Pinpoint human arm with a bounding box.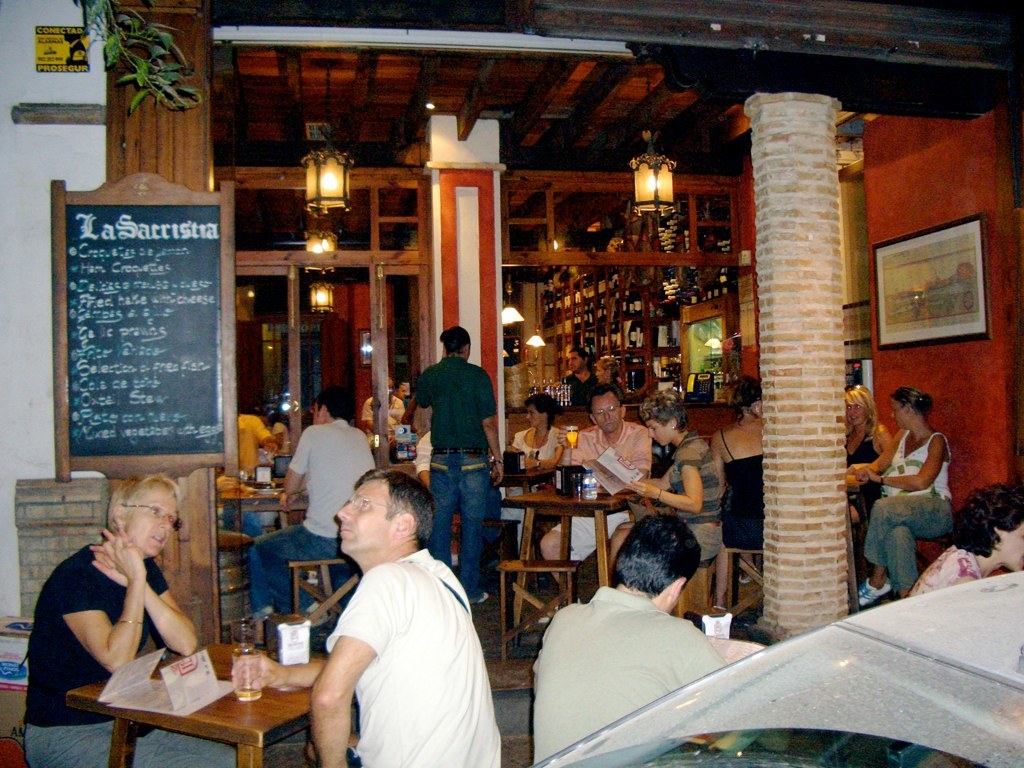
rect(304, 634, 378, 767).
